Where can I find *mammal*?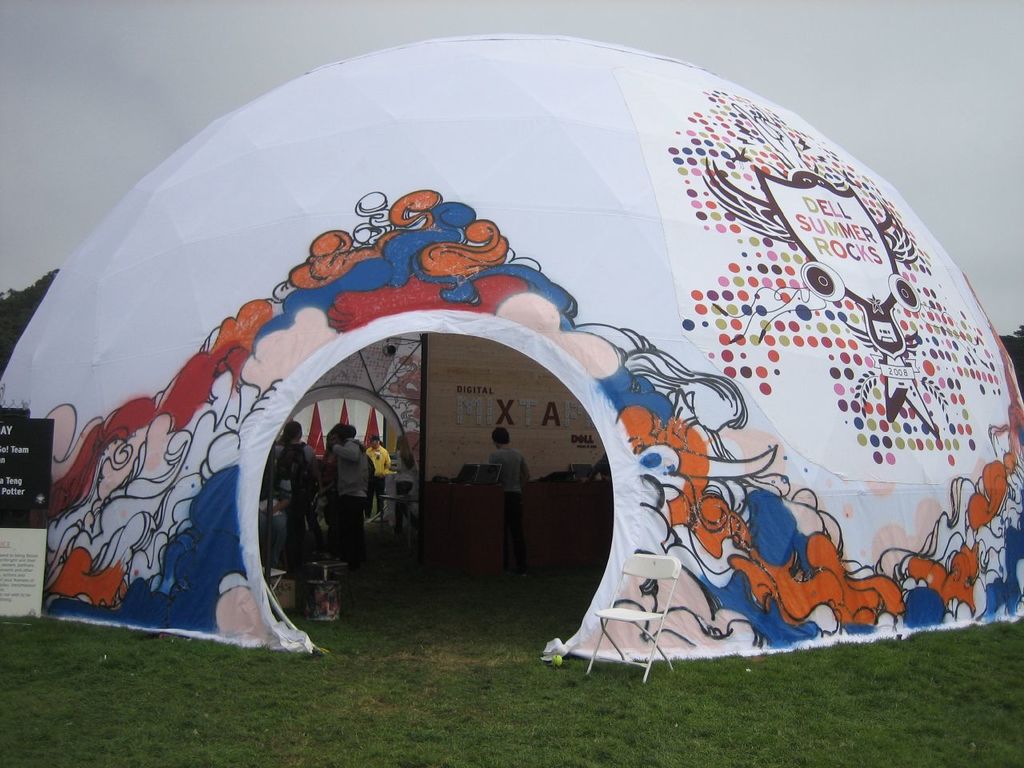
You can find it at region(333, 423, 368, 562).
